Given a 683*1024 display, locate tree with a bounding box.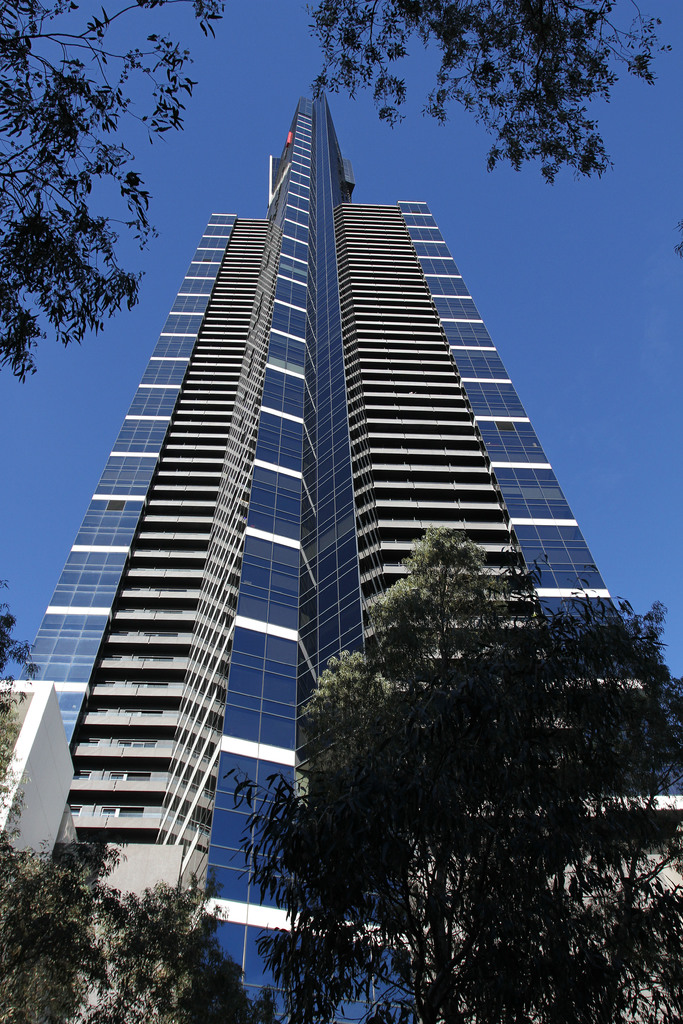
Located: <region>225, 515, 682, 1023</region>.
